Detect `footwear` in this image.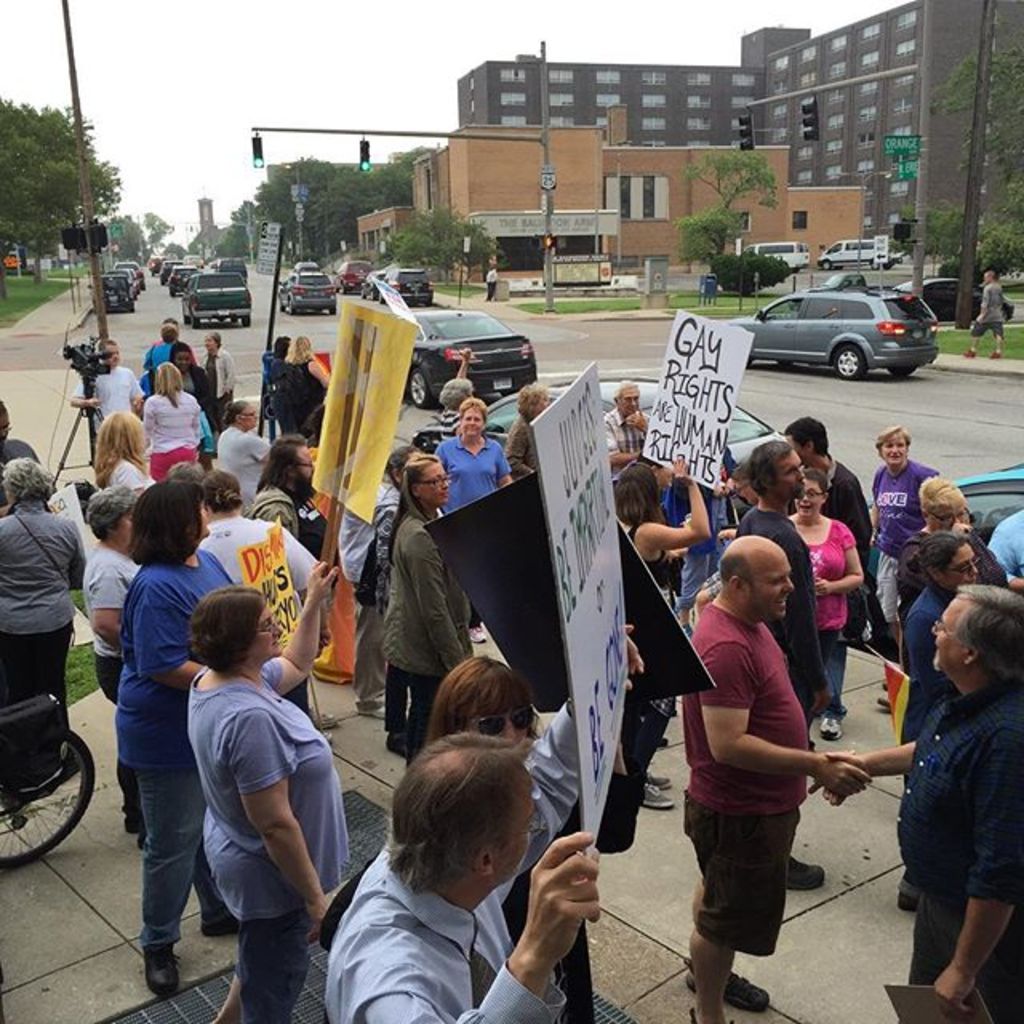
Detection: [left=357, top=698, right=394, bottom=722].
